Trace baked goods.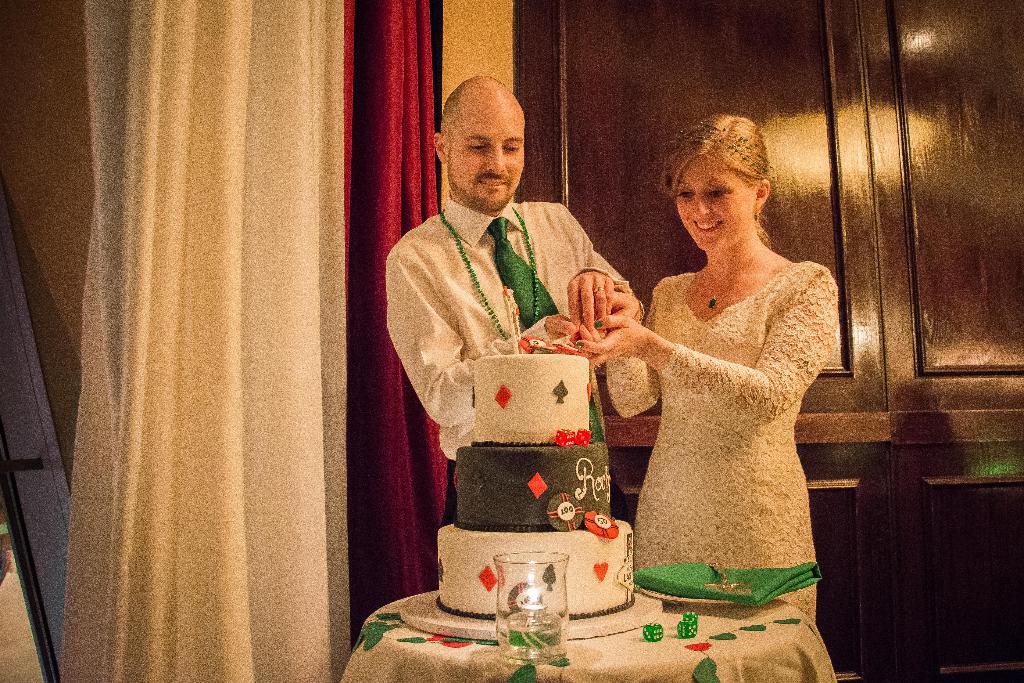
Traced to 429, 332, 637, 621.
